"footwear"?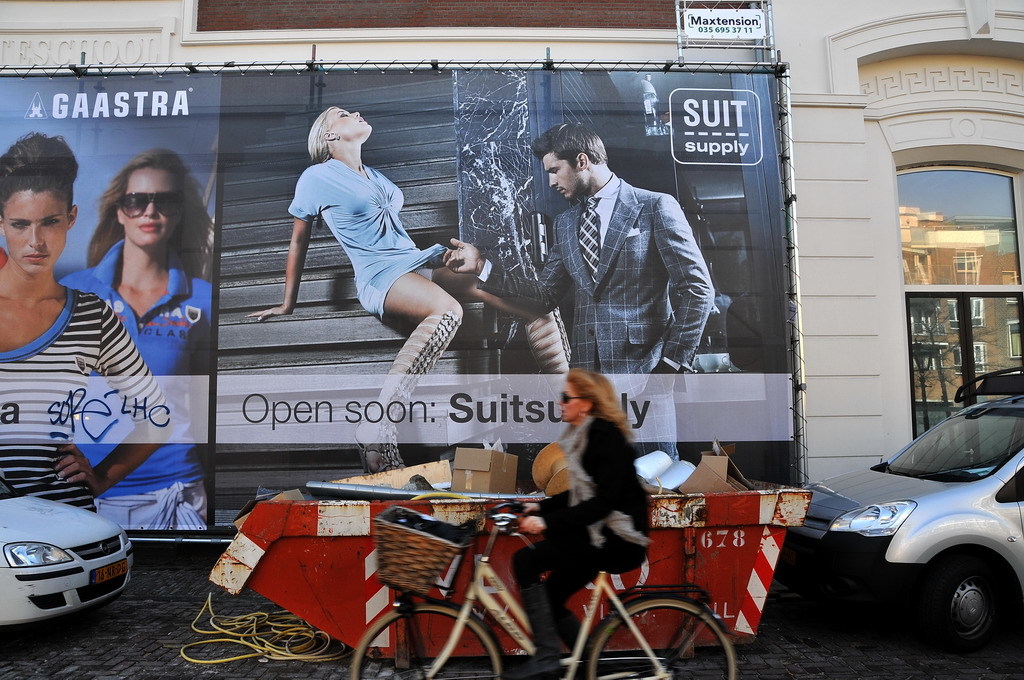
crop(350, 312, 461, 476)
